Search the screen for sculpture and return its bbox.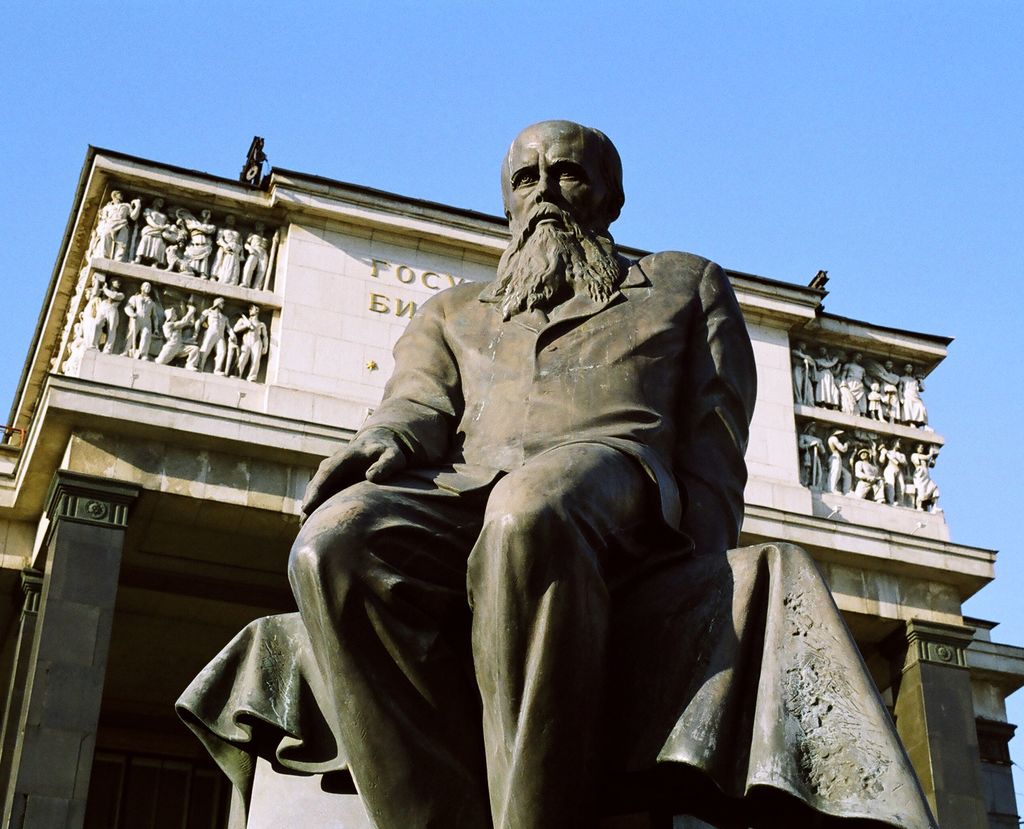
Found: {"left": 842, "top": 352, "right": 875, "bottom": 415}.
